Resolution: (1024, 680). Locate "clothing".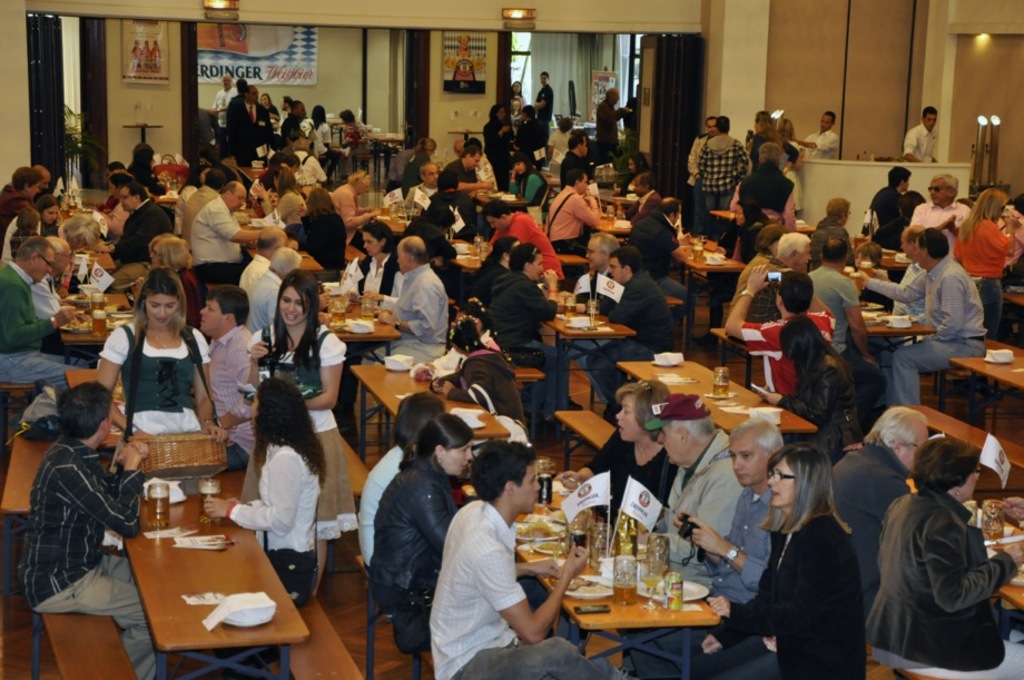
l=246, t=313, r=352, b=548.
